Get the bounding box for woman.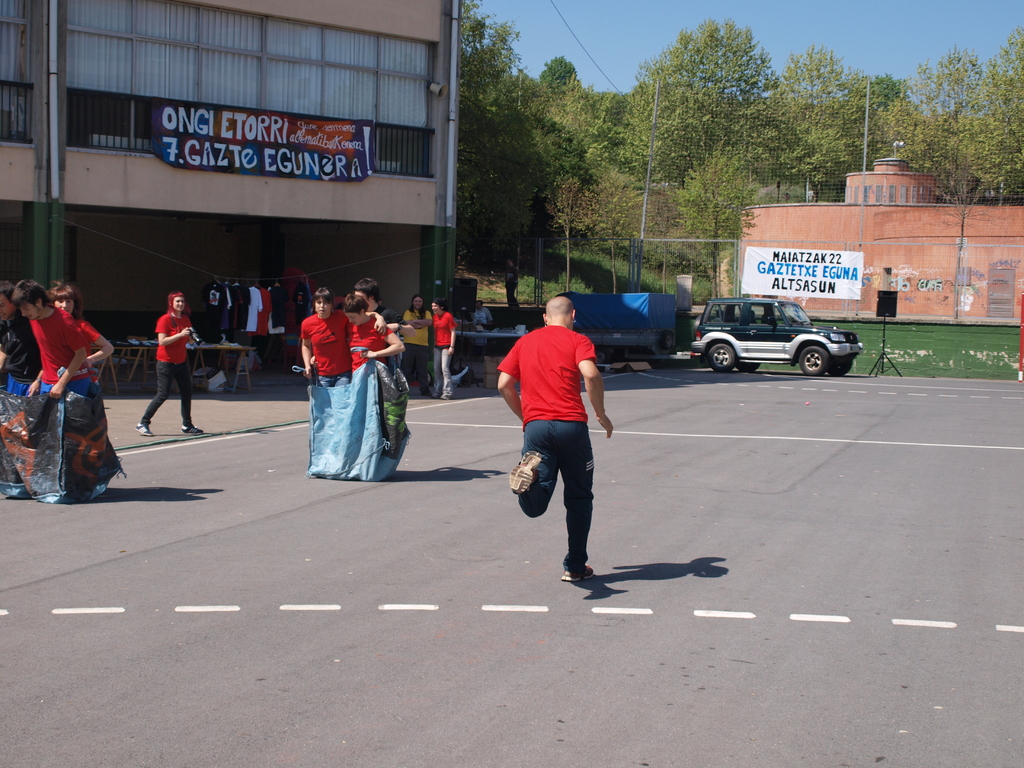
bbox=[135, 291, 209, 431].
